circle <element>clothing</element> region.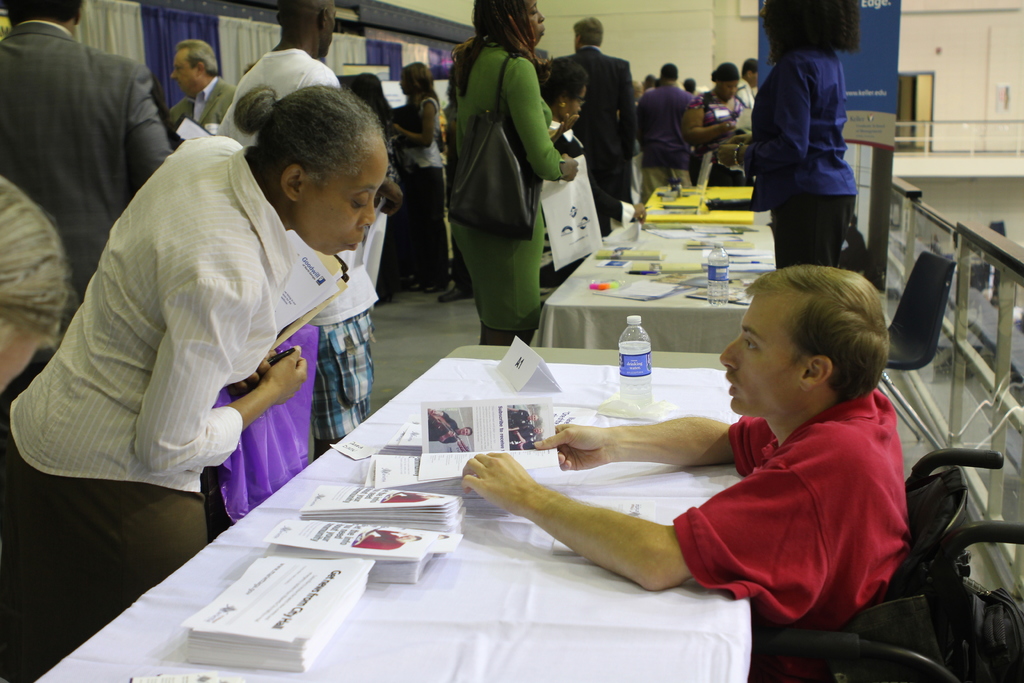
Region: region(701, 88, 750, 179).
